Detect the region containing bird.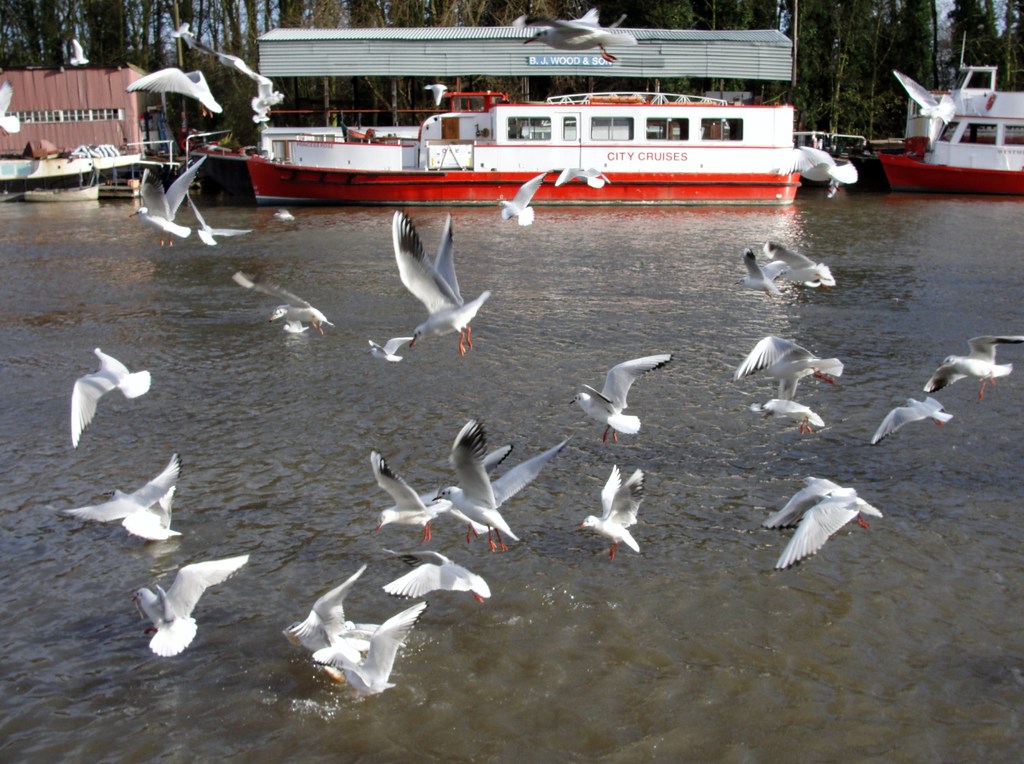
<box>772,471,888,565</box>.
